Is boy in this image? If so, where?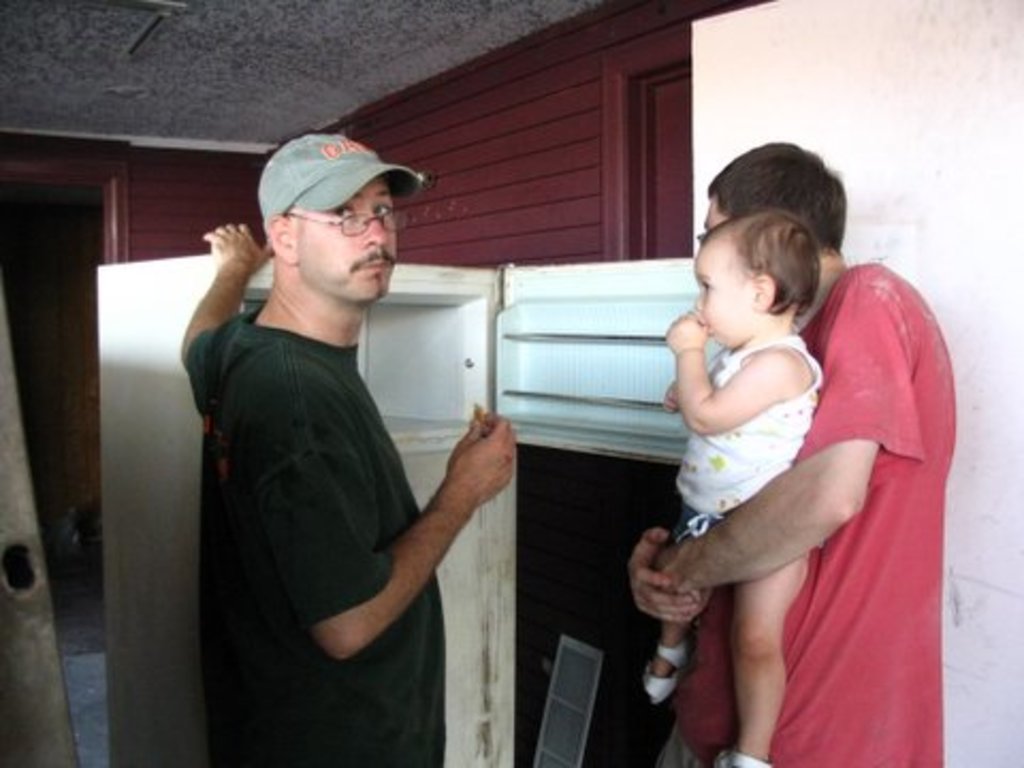
Yes, at x1=644, y1=207, x2=828, y2=766.
